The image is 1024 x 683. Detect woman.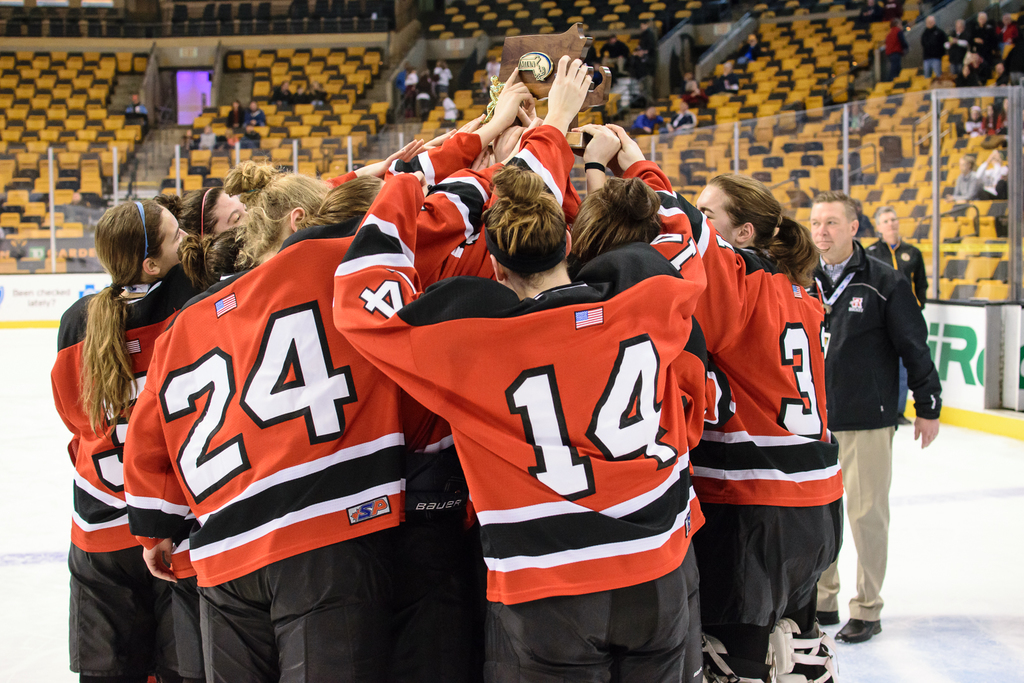
Detection: detection(335, 59, 535, 195).
